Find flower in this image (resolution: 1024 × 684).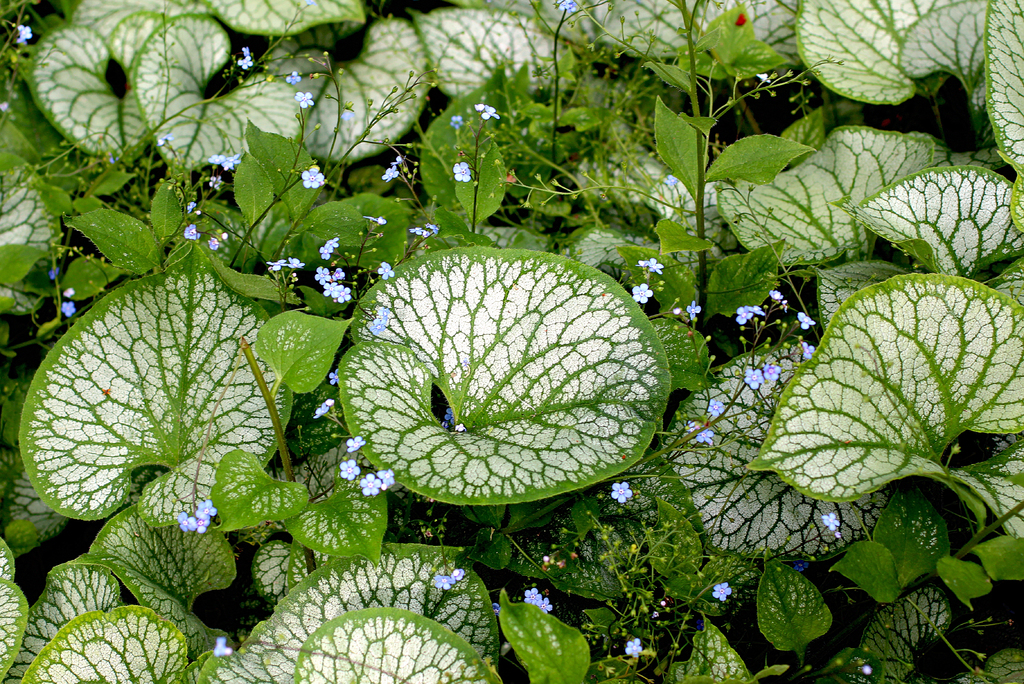
rect(454, 166, 471, 182).
